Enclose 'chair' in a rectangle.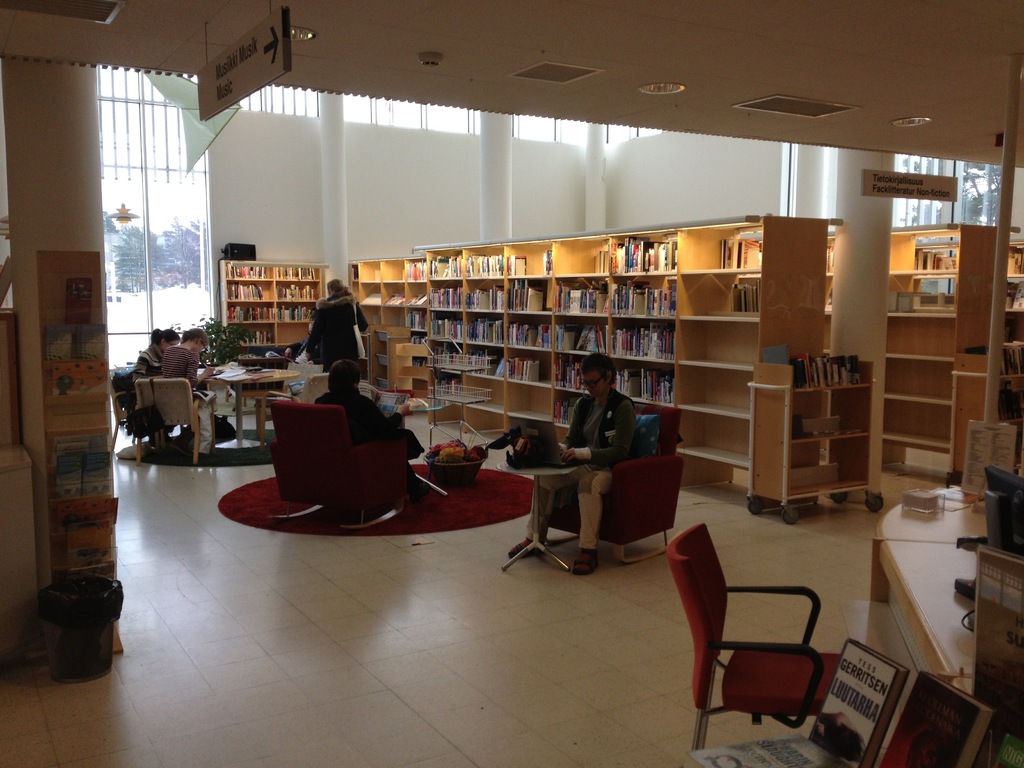
pyautogui.locateOnScreen(688, 525, 860, 755).
